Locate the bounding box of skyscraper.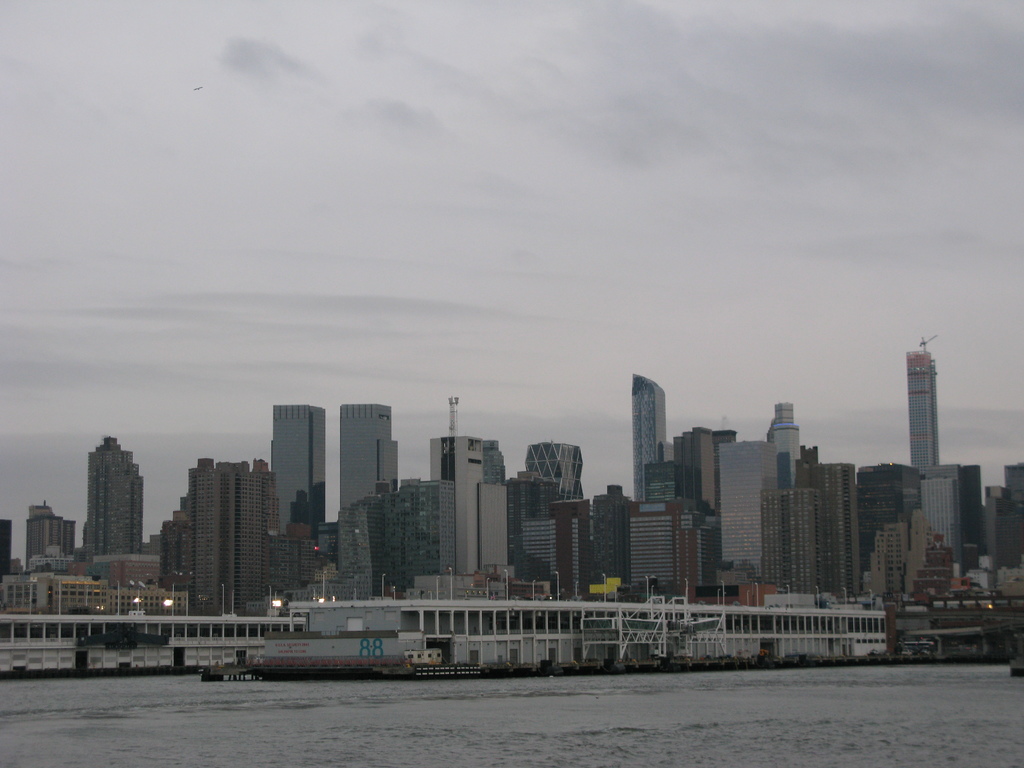
Bounding box: <region>920, 463, 998, 579</region>.
